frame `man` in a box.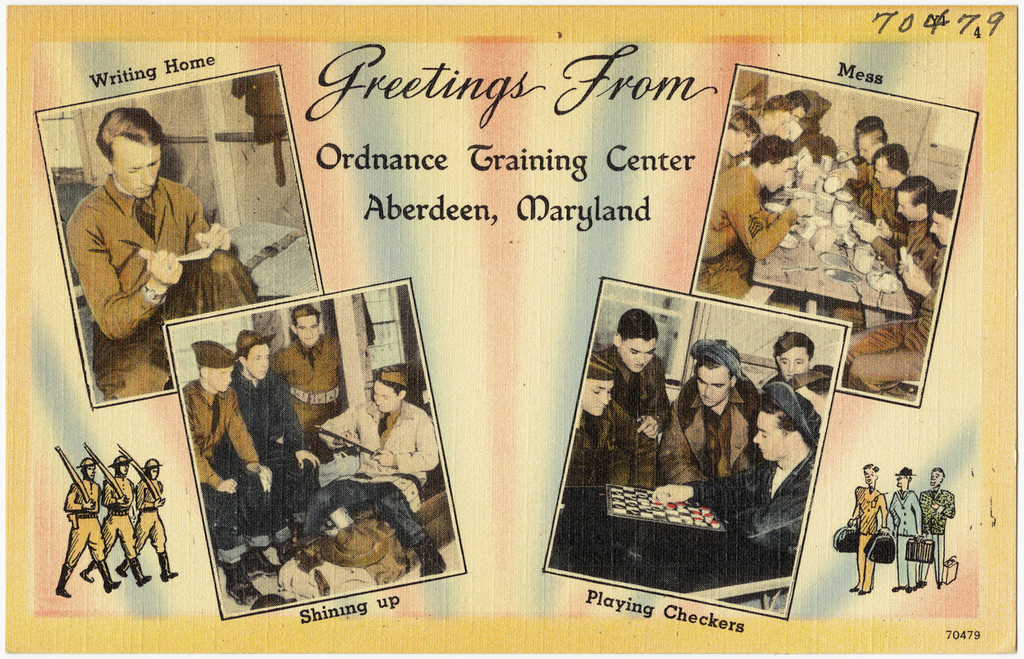
867 143 913 225.
